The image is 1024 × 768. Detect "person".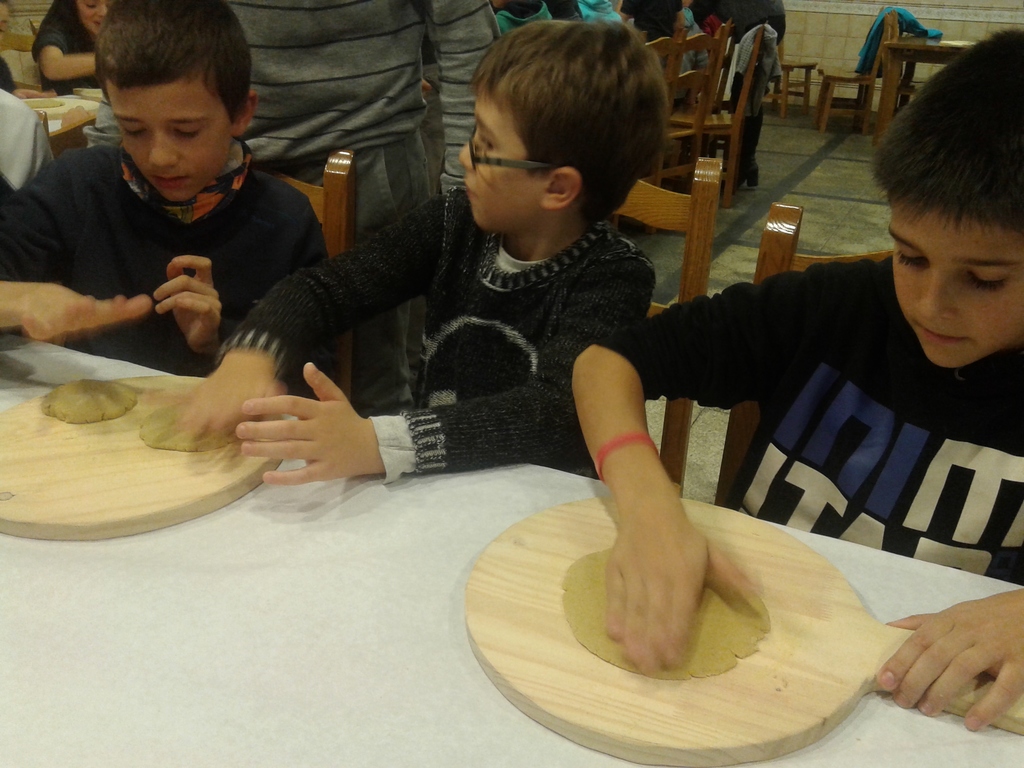
Detection: 128/24/668/486.
